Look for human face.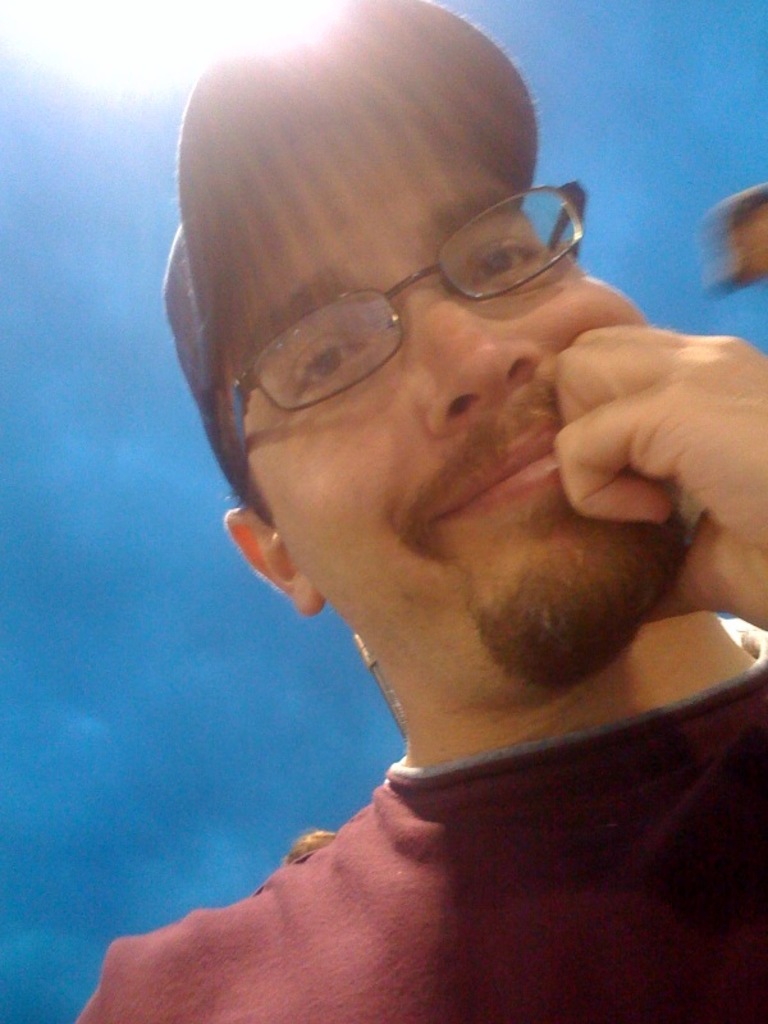
Found: {"left": 241, "top": 133, "right": 648, "bottom": 673}.
